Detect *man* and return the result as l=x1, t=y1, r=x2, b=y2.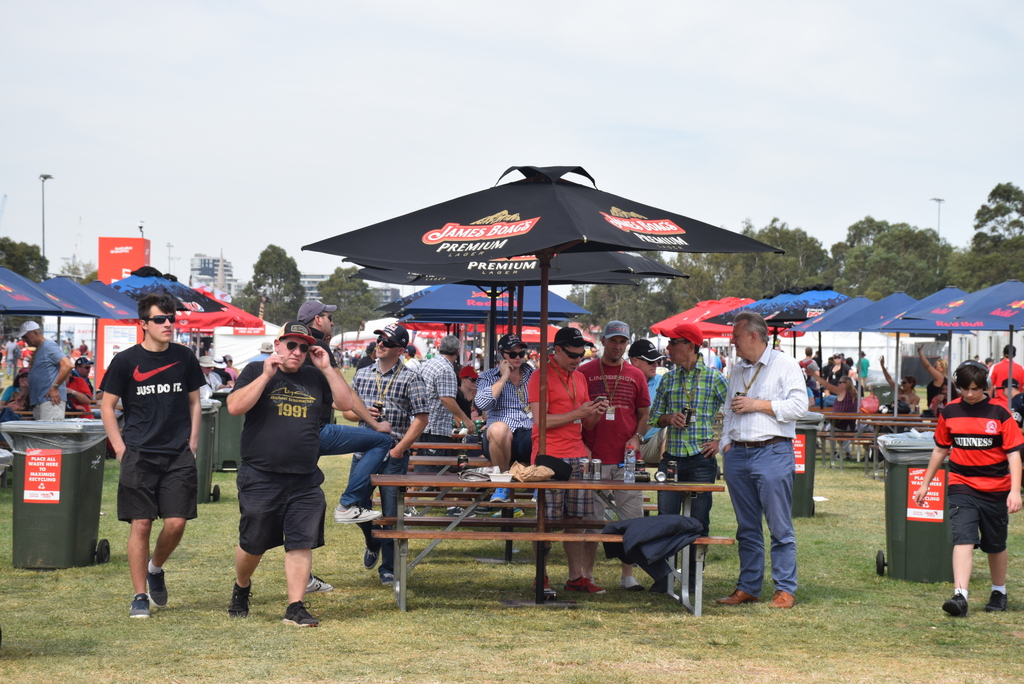
l=623, t=336, r=666, b=462.
